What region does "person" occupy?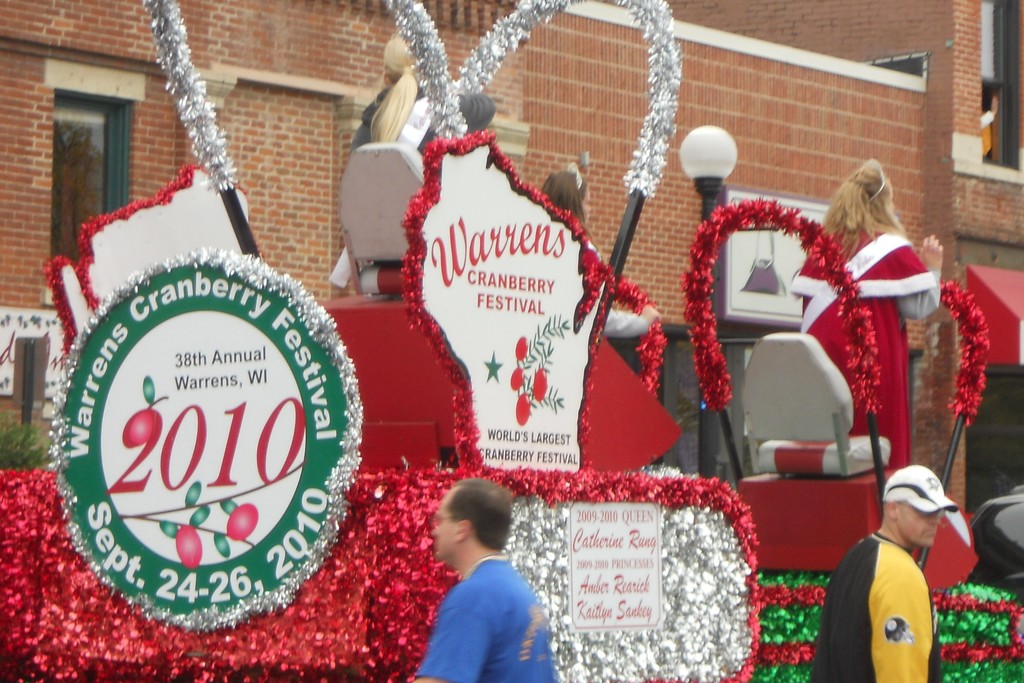
l=536, t=161, r=661, b=381.
